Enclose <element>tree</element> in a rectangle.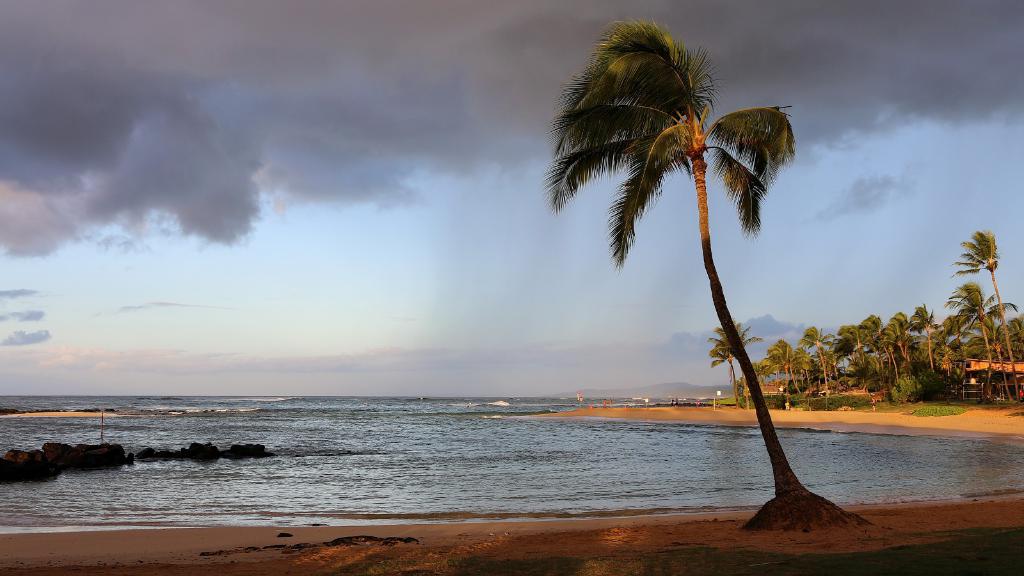
[950,227,1023,385].
